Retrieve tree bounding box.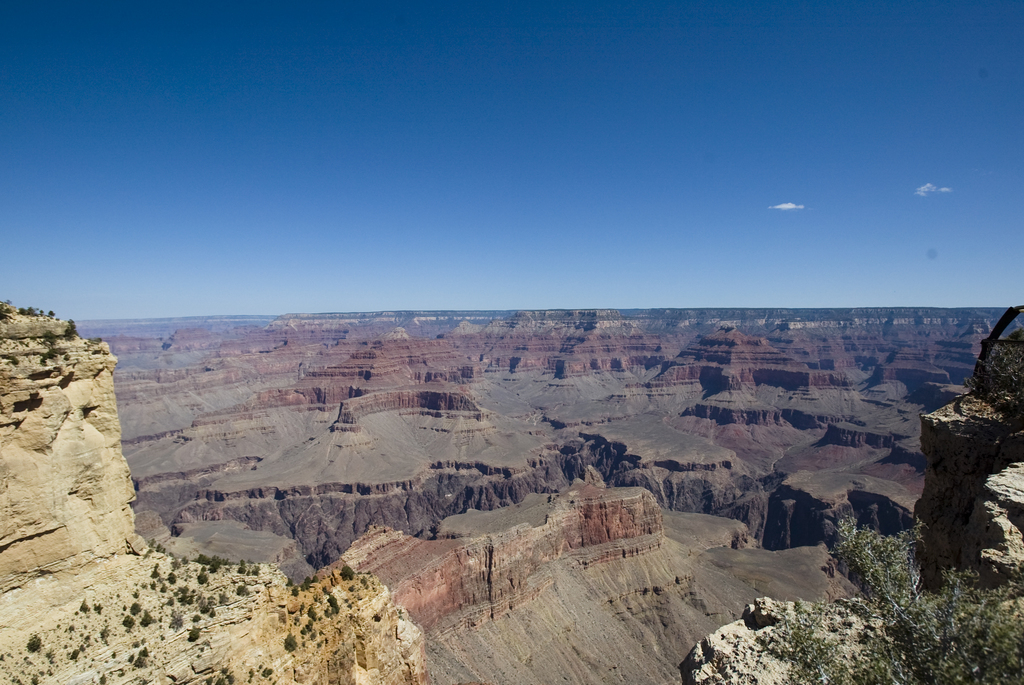
Bounding box: region(239, 567, 247, 576).
